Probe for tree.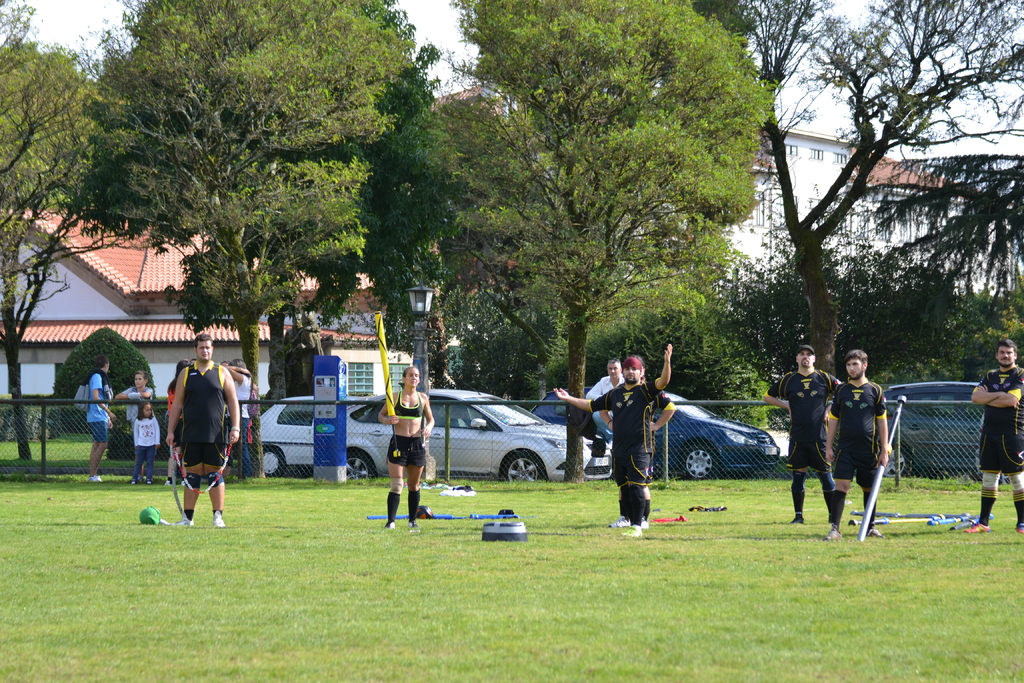
Probe result: <region>0, 0, 110, 462</region>.
